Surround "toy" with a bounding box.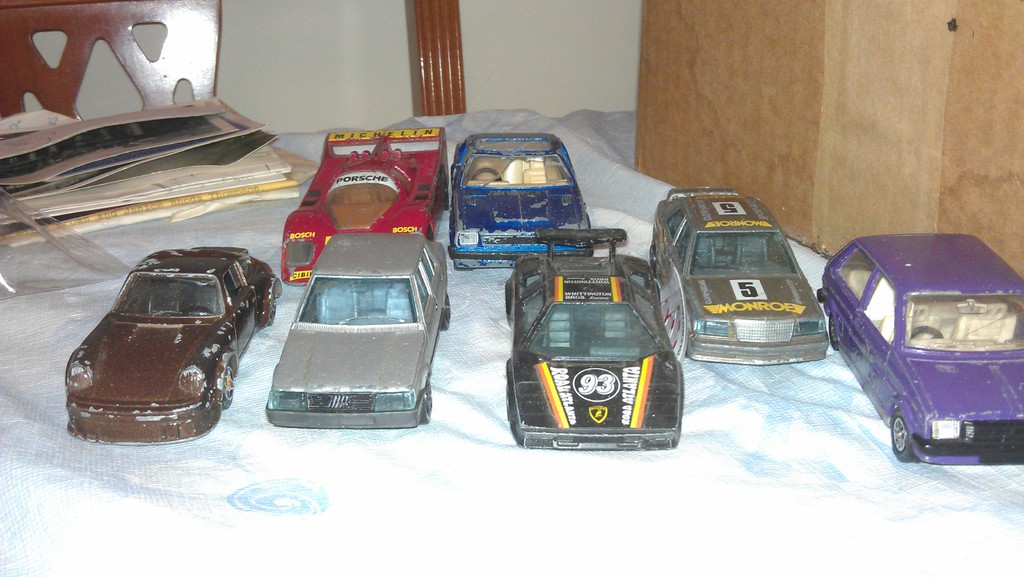
[446, 134, 594, 271].
